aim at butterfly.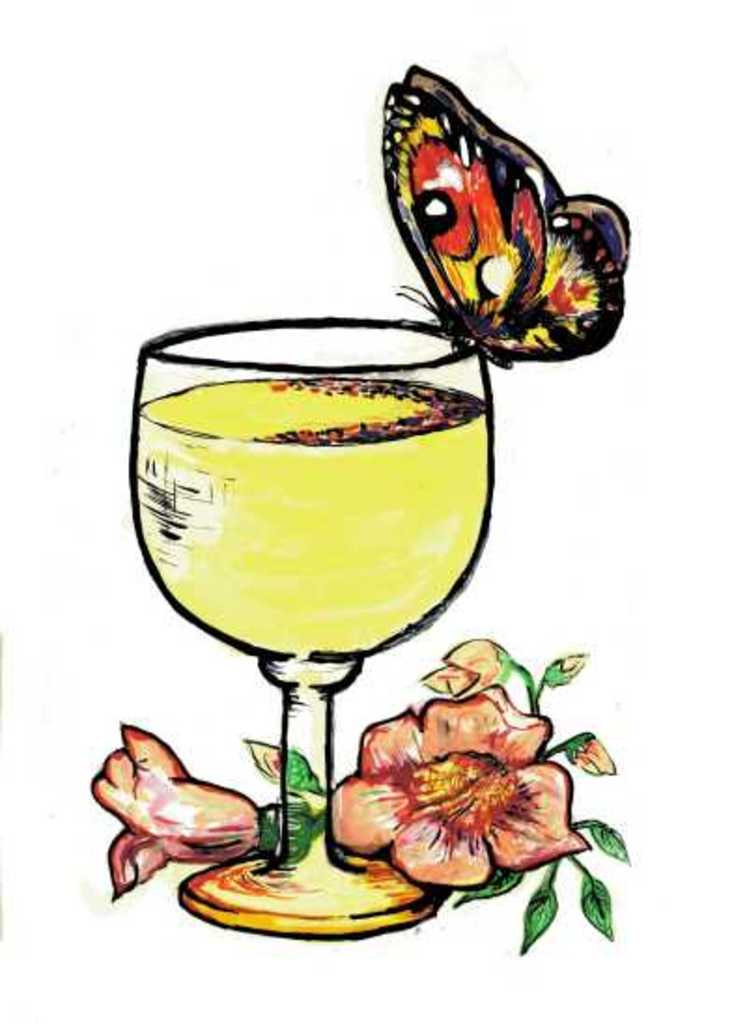
Aimed at (left=374, top=54, right=637, bottom=364).
